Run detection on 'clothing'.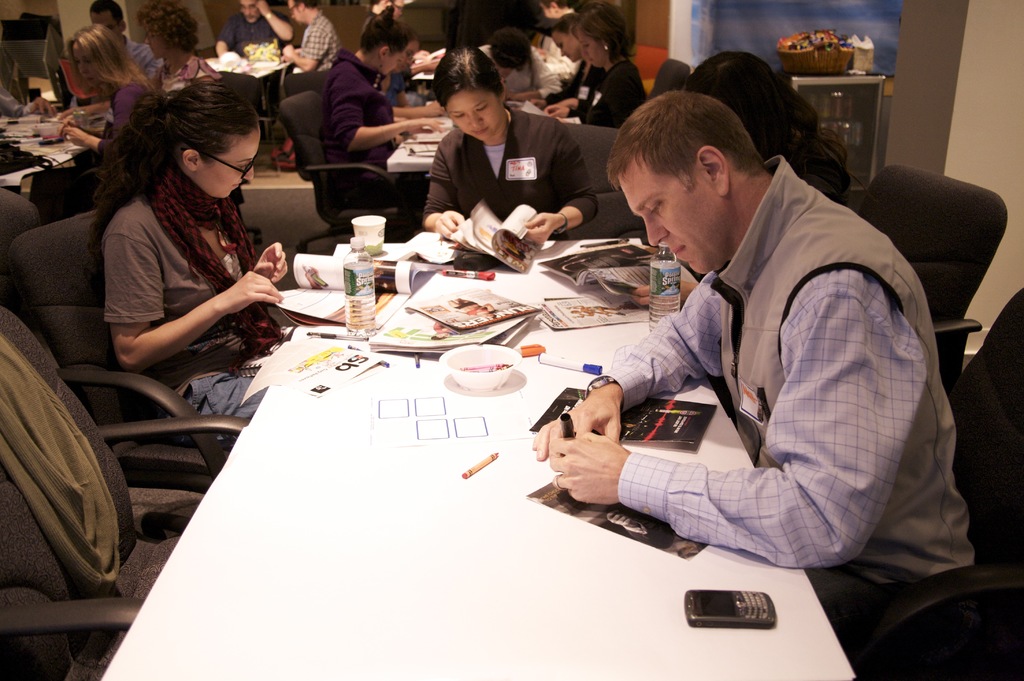
Result: box(148, 49, 218, 95).
